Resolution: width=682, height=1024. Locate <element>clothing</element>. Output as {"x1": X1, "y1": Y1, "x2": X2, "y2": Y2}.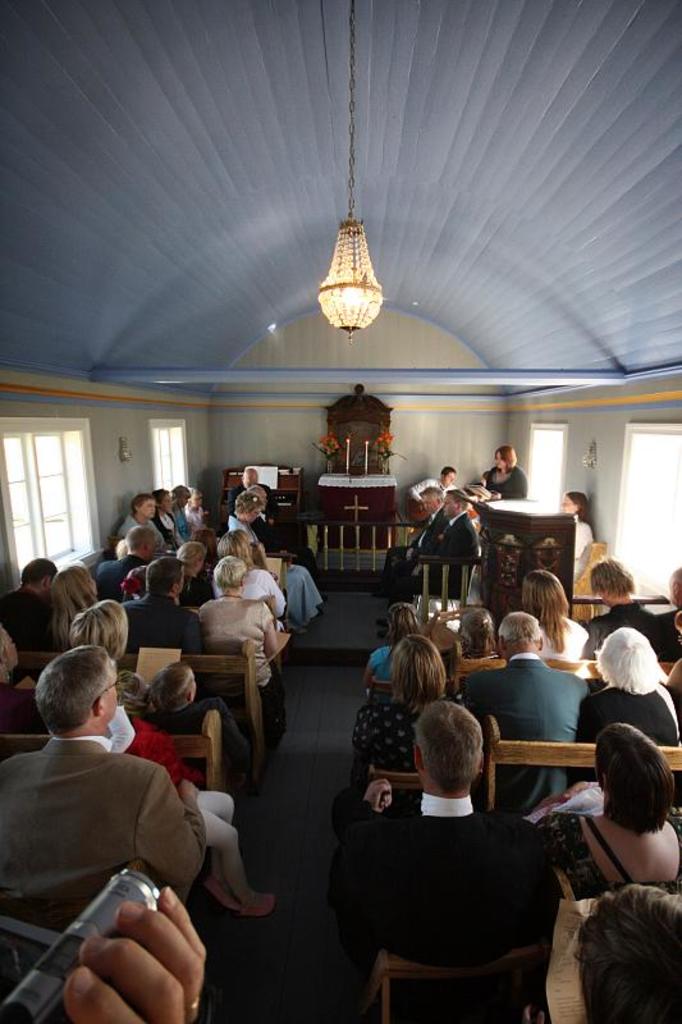
{"x1": 119, "y1": 512, "x2": 183, "y2": 552}.
